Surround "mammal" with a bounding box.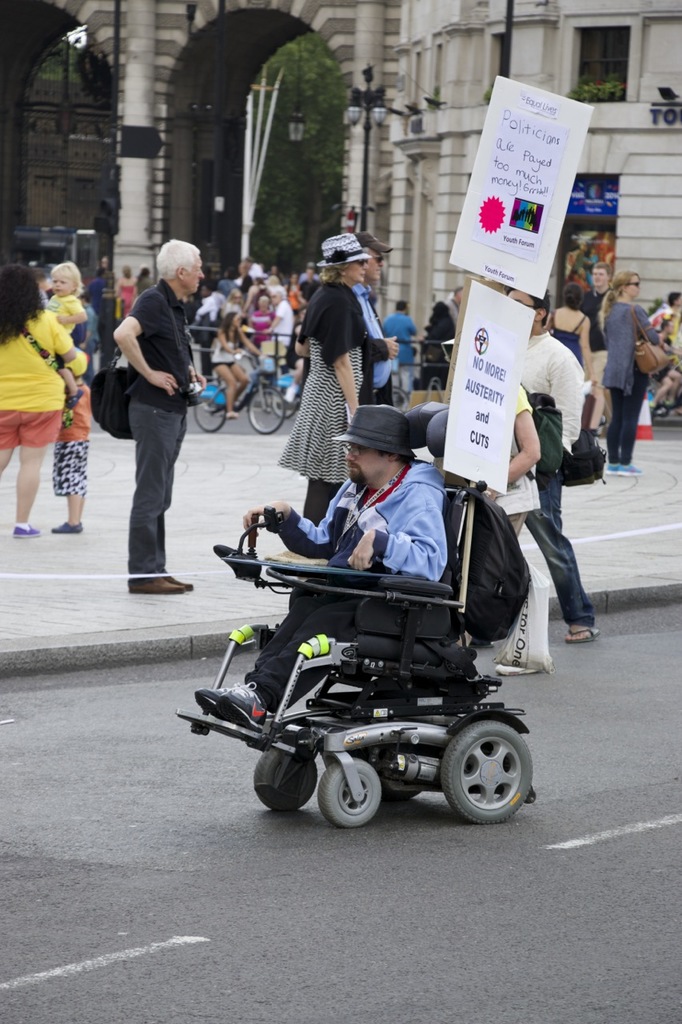
101/235/205/605.
